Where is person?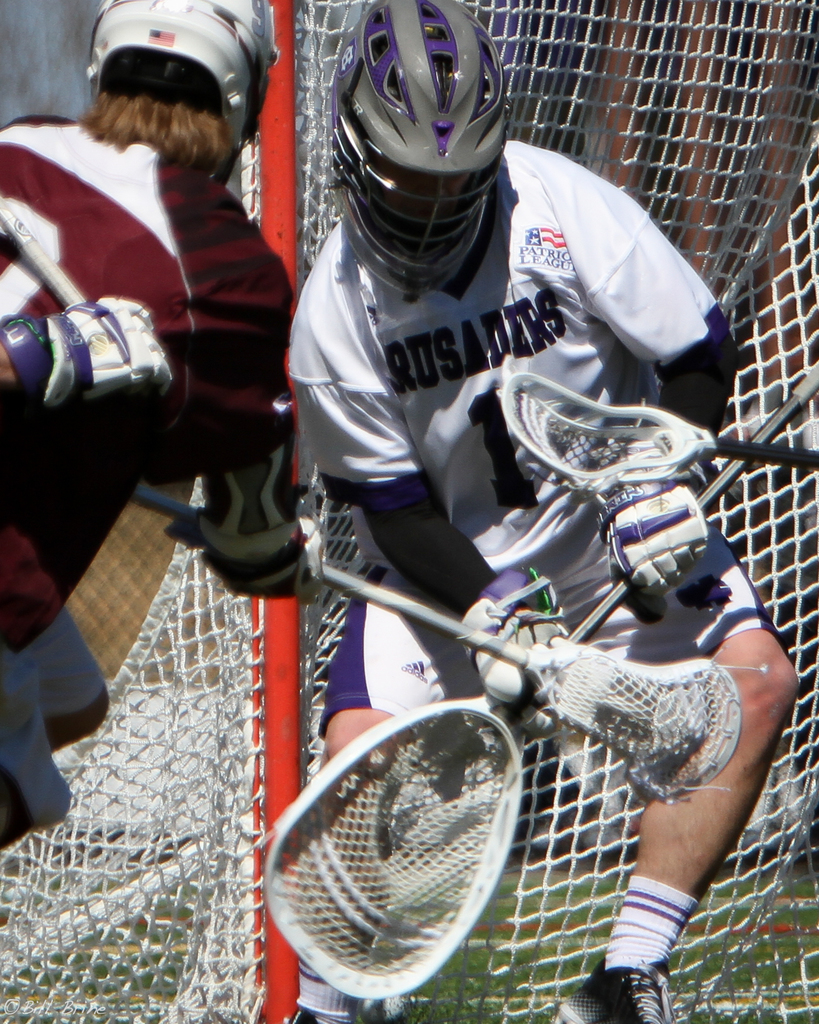
[0, 1, 325, 841].
